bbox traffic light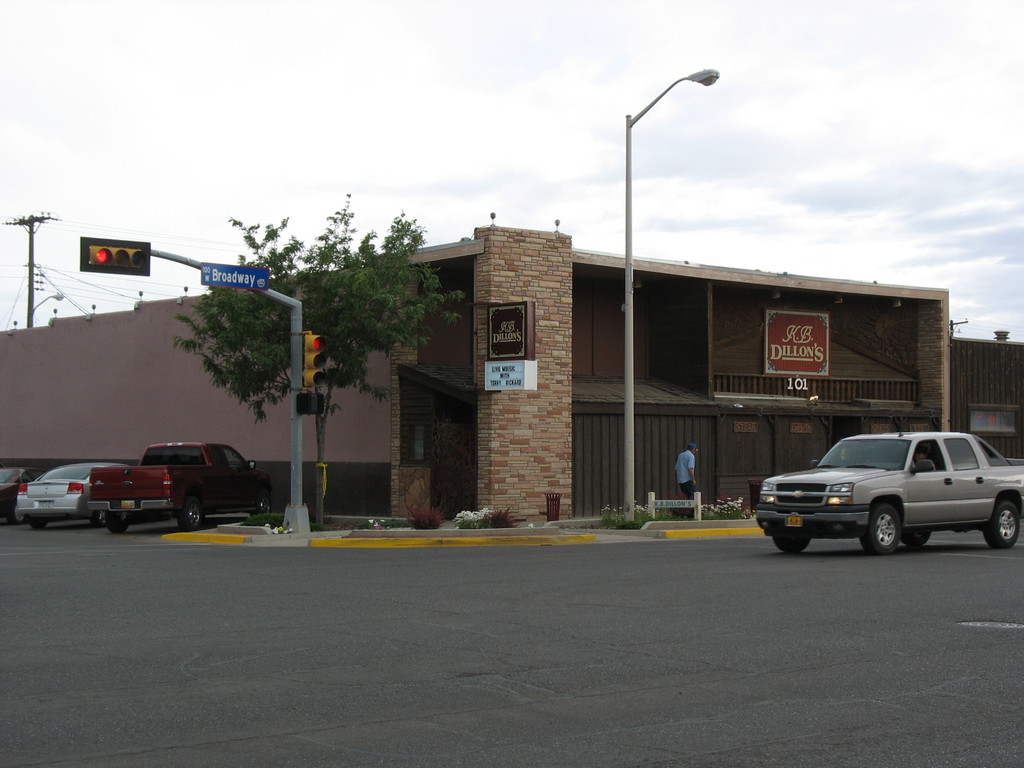
rect(80, 234, 152, 278)
